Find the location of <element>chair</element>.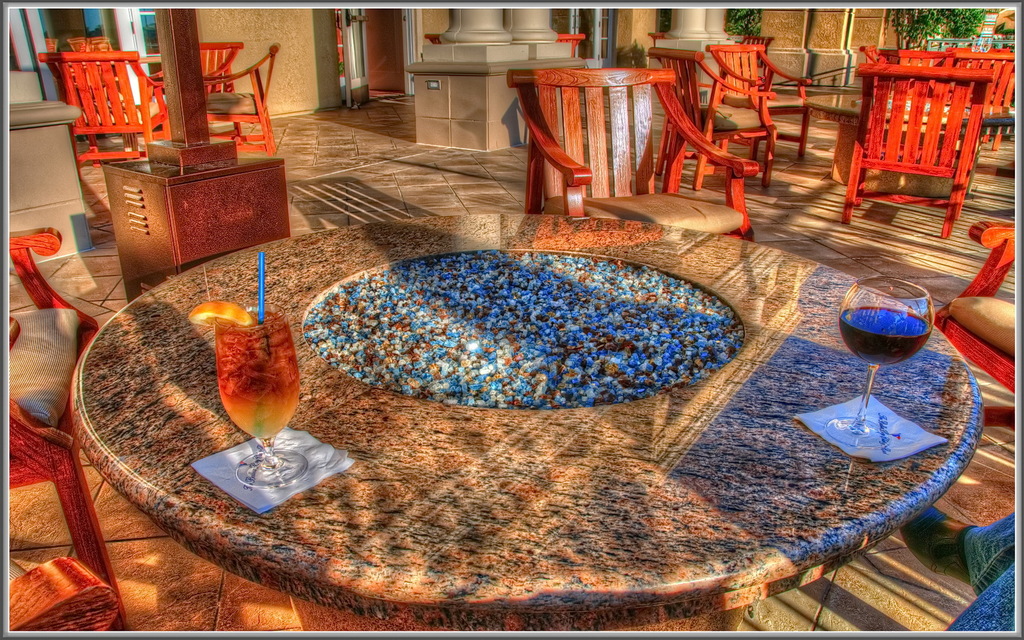
Location: {"left": 38, "top": 51, "right": 178, "bottom": 168}.
